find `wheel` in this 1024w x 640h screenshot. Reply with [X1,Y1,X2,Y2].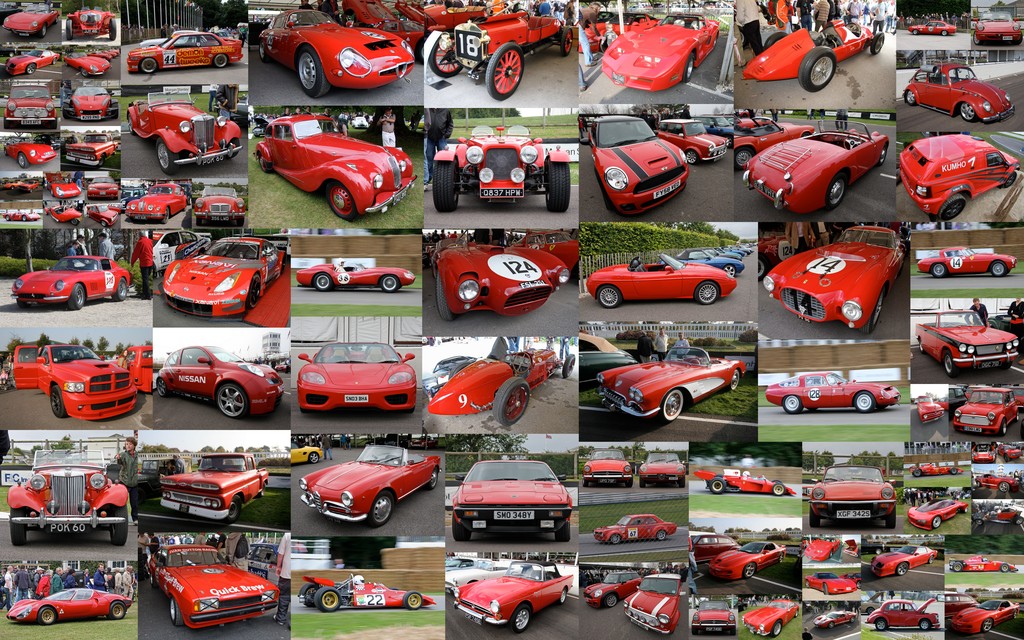
[235,217,246,227].
